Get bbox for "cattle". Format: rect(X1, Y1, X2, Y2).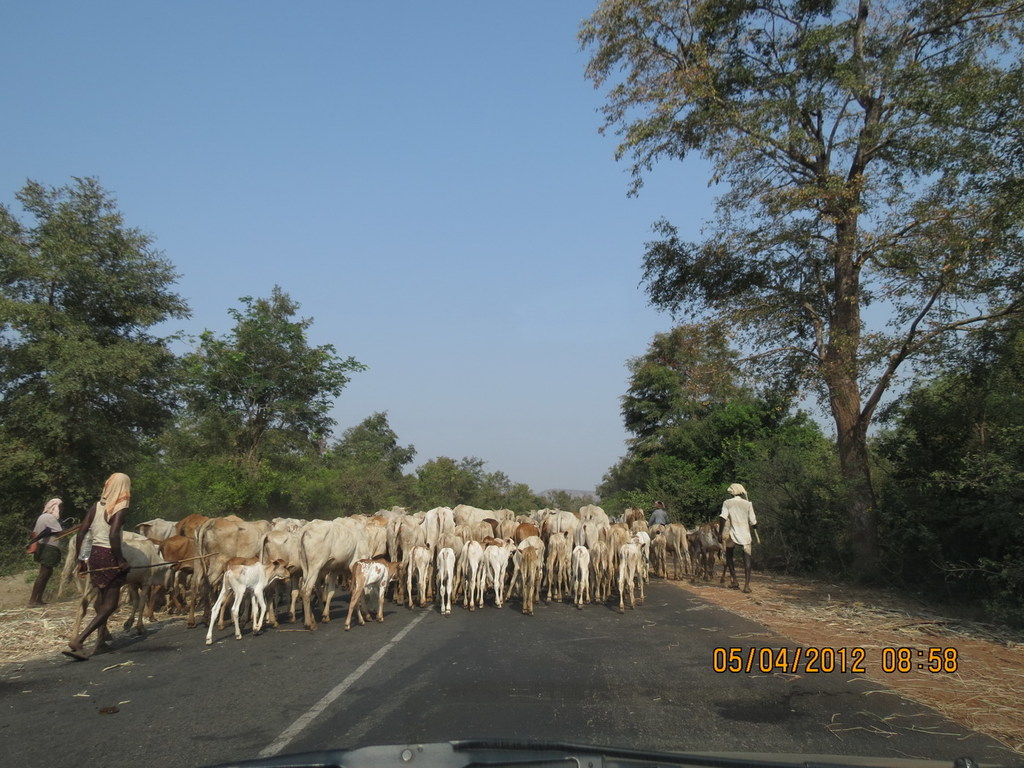
rect(457, 538, 485, 611).
